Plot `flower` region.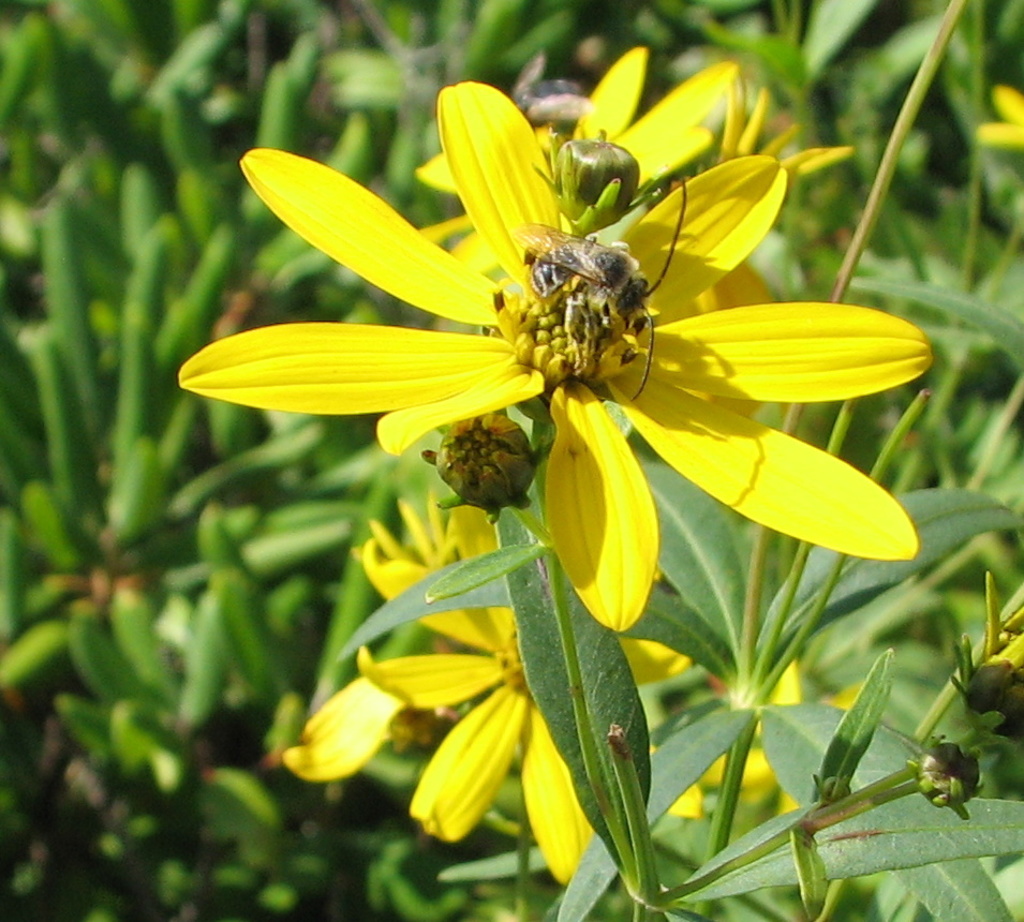
Plotted at locate(632, 631, 893, 823).
